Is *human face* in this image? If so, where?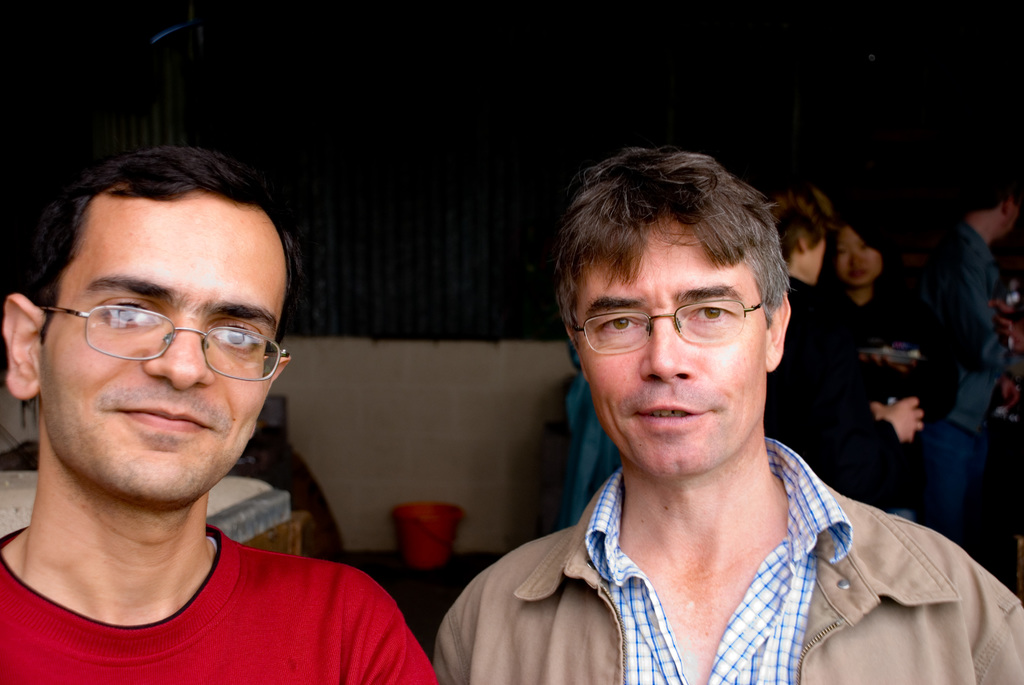
Yes, at locate(571, 217, 767, 478).
